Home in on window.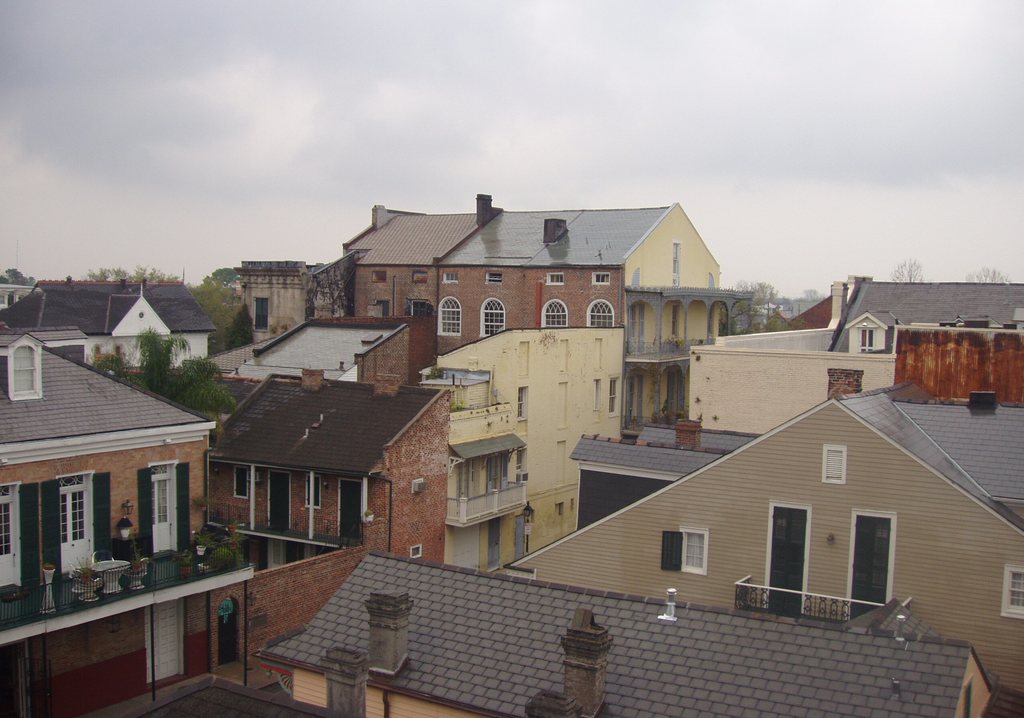
Homed in at detection(824, 448, 847, 483).
